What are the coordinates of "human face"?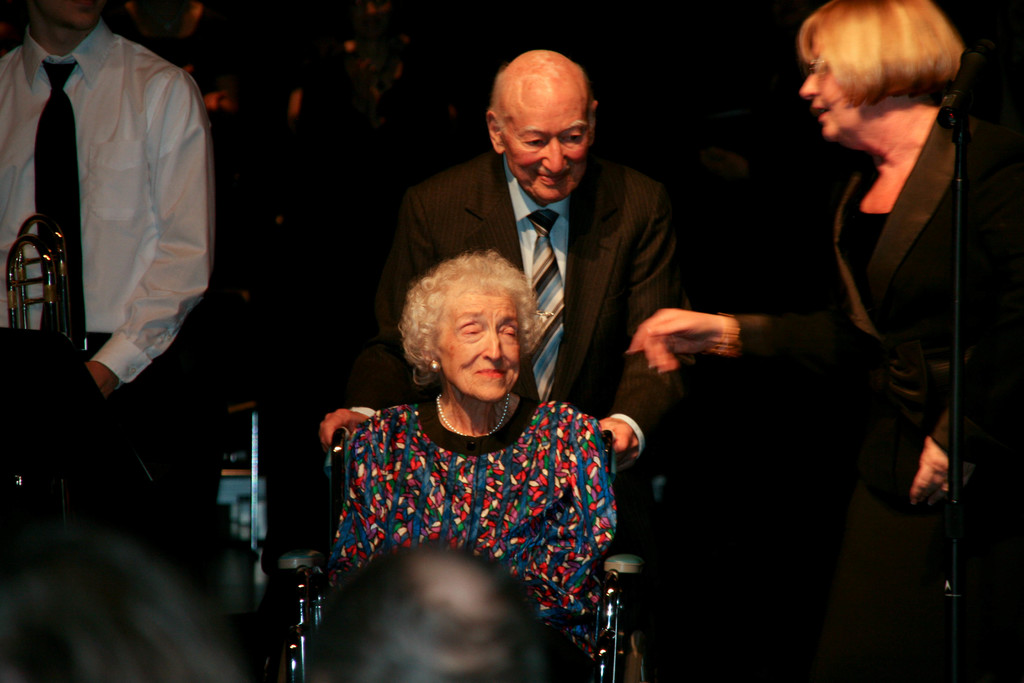
select_region(504, 109, 584, 205).
